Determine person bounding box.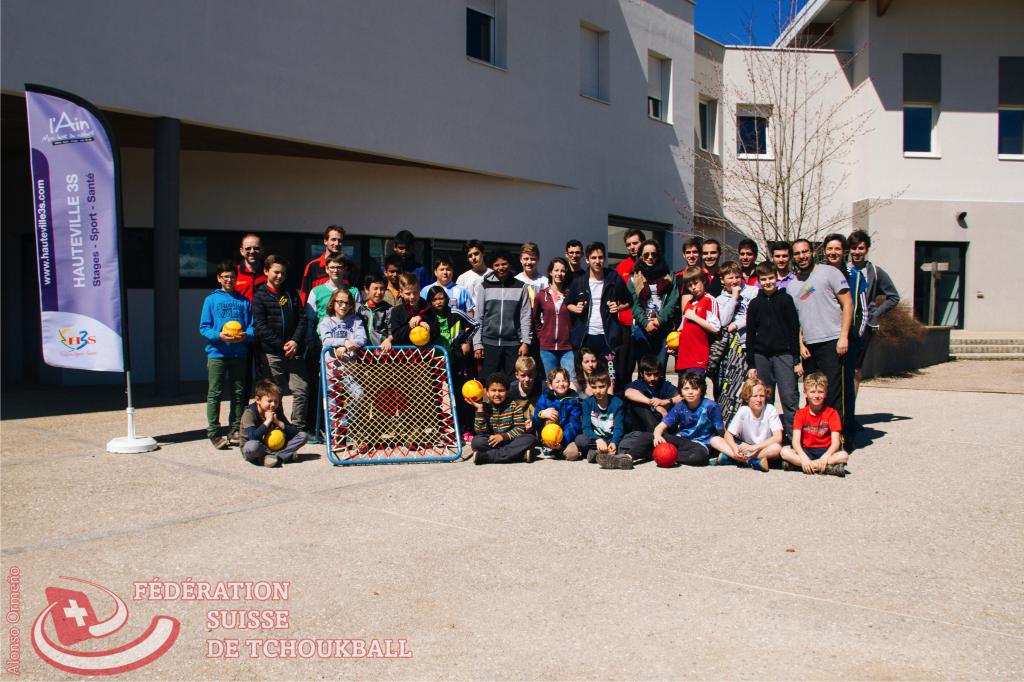
Determined: bbox(314, 292, 370, 453).
